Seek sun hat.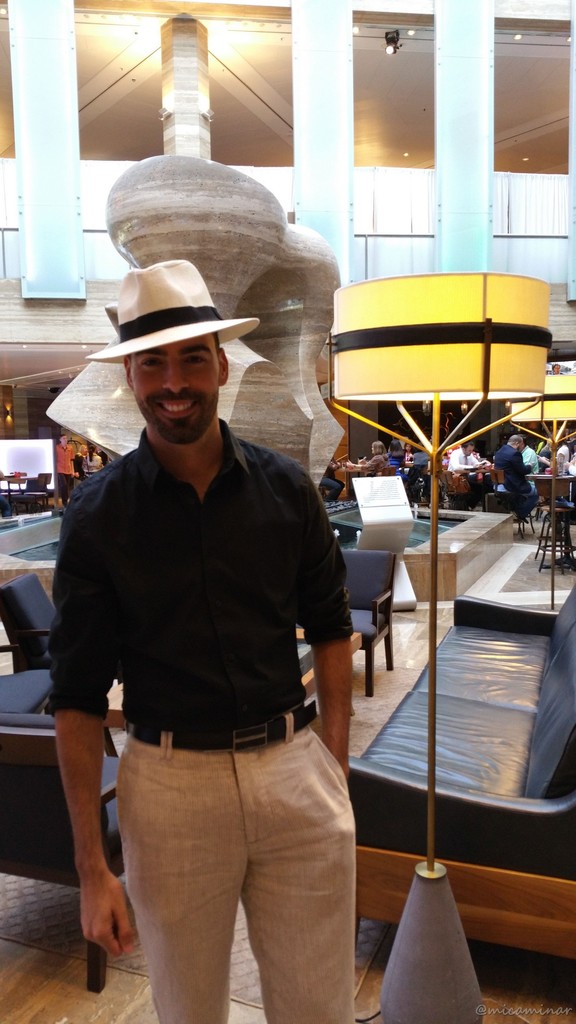
[left=83, top=257, right=260, bottom=374].
